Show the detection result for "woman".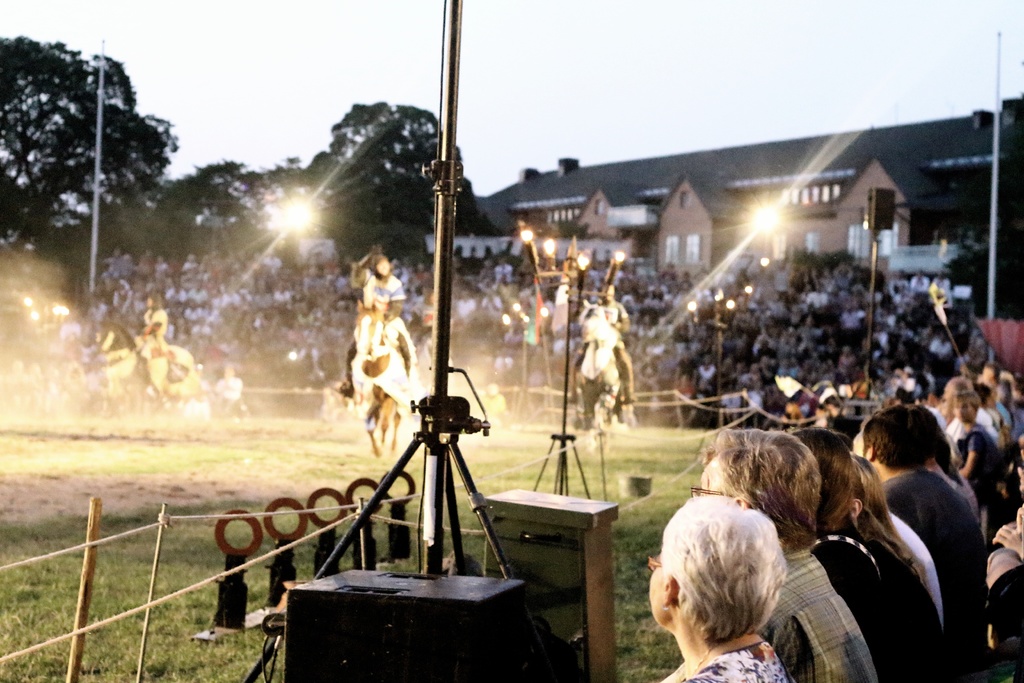
646:495:798:682.
